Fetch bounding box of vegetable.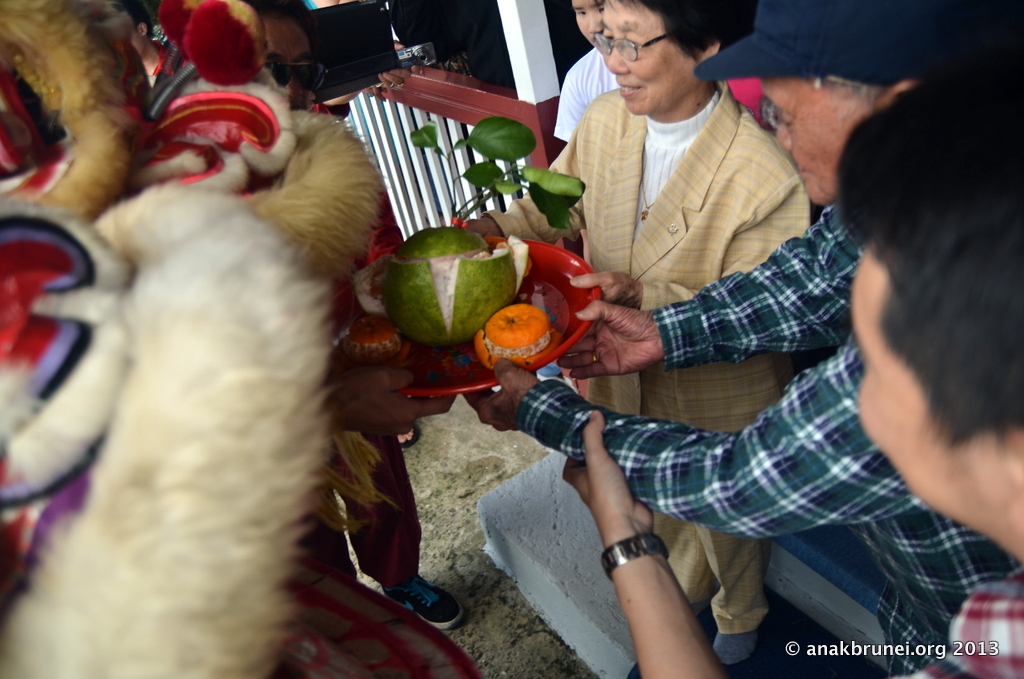
Bbox: <region>372, 246, 507, 352</region>.
